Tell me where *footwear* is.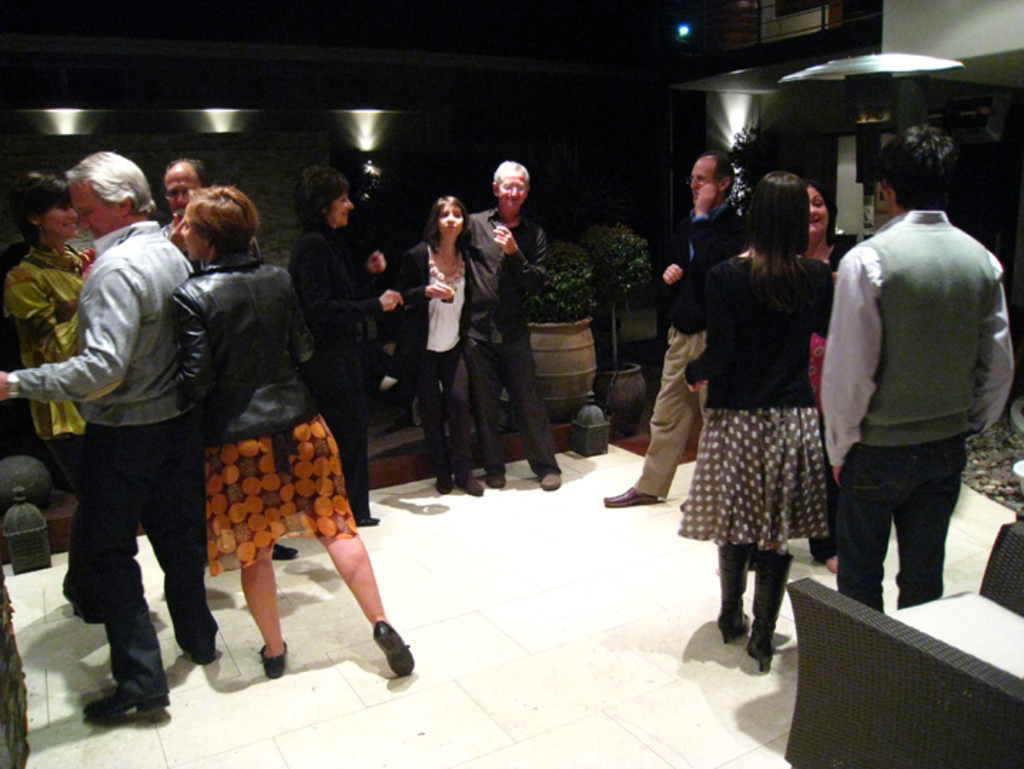
*footwear* is at rect(608, 488, 660, 501).
